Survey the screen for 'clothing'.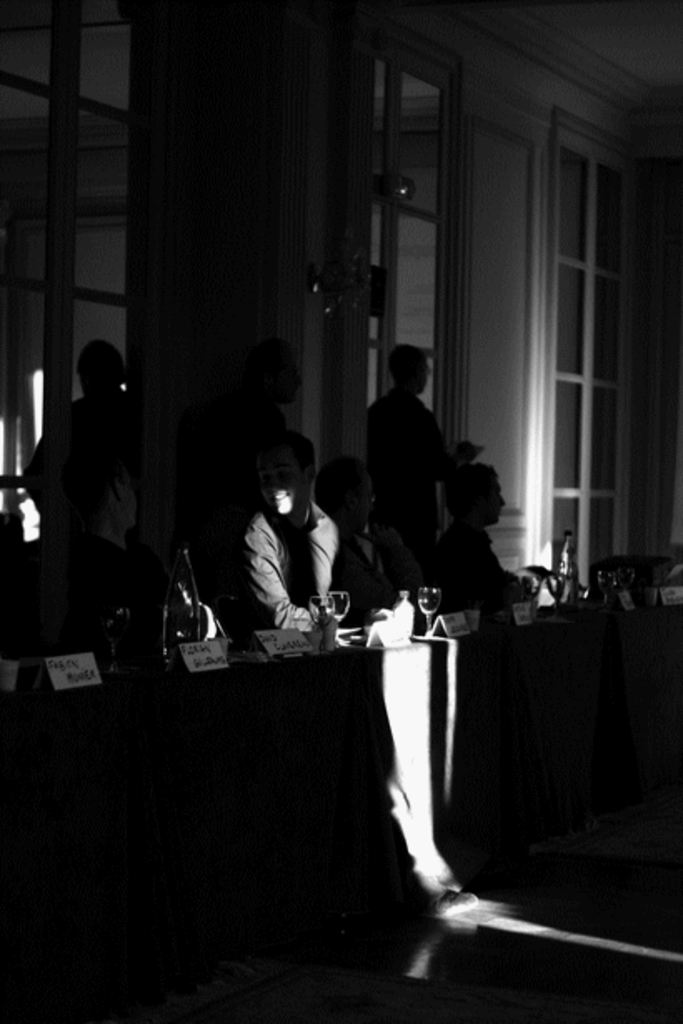
Survey found: <bbox>27, 411, 165, 524</bbox>.
